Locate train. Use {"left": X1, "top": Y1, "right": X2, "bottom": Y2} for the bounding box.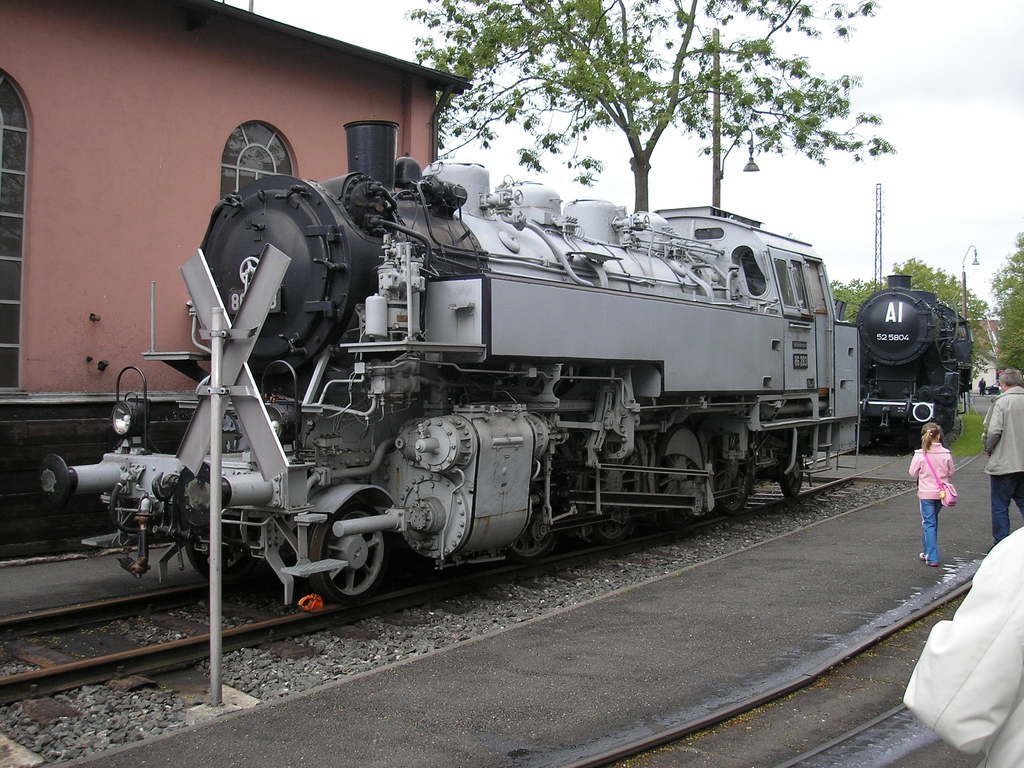
{"left": 856, "top": 264, "right": 980, "bottom": 456}.
